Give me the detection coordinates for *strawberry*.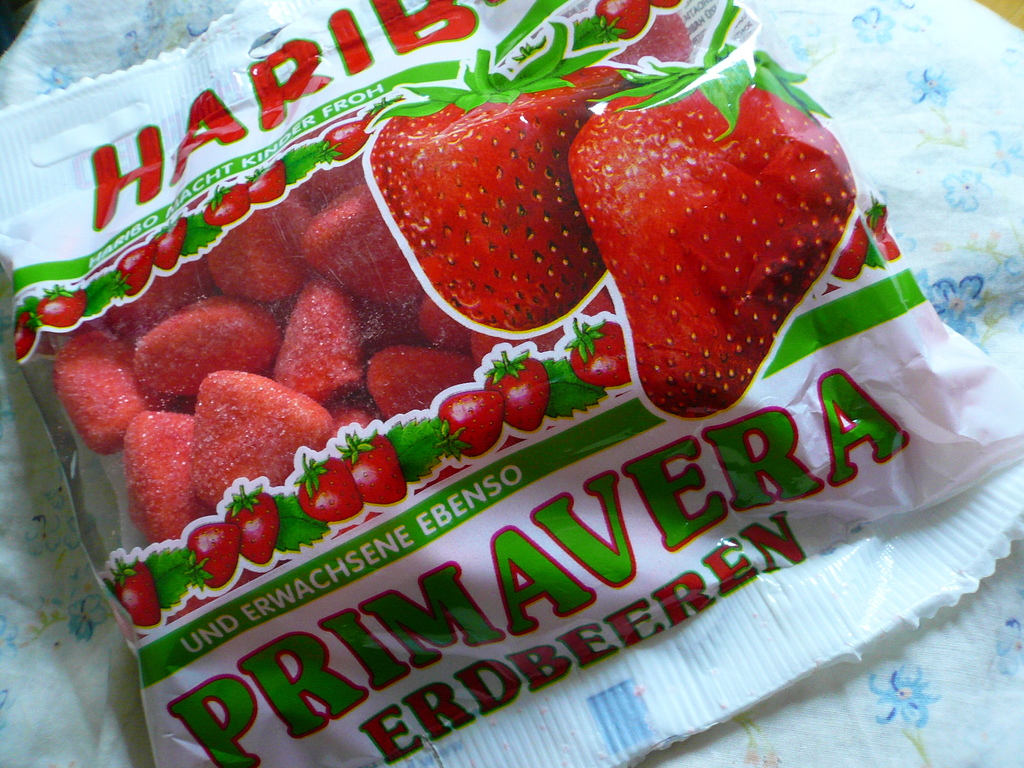
[591, 0, 652, 49].
